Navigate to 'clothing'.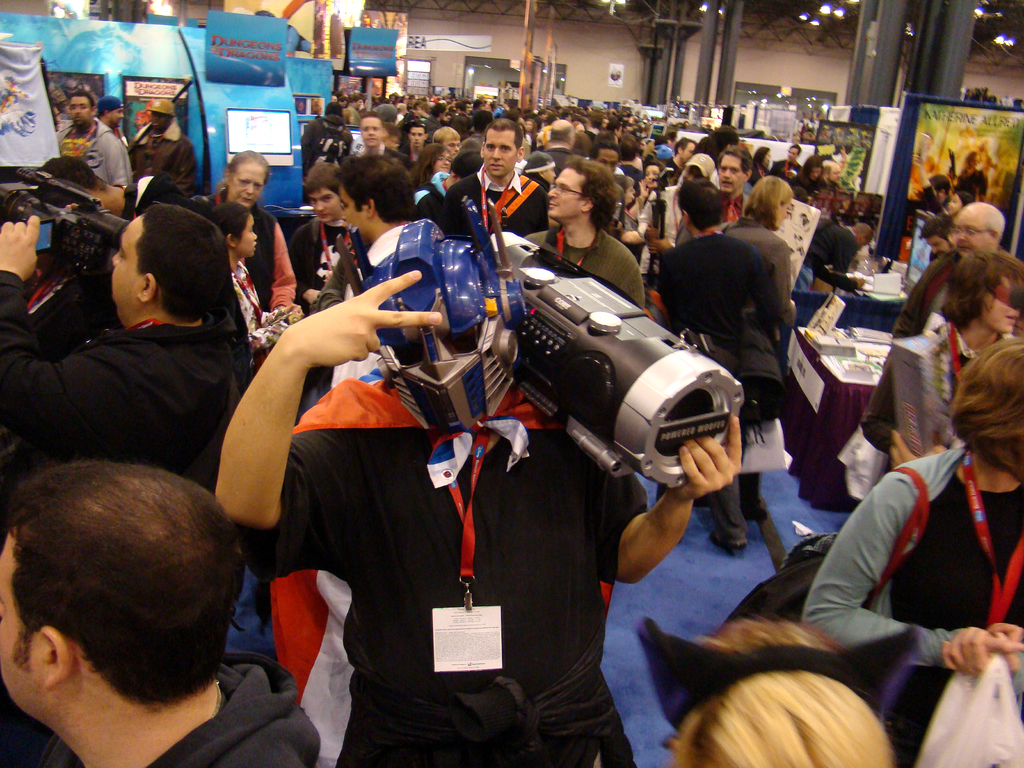
Navigation target: box=[650, 209, 783, 366].
